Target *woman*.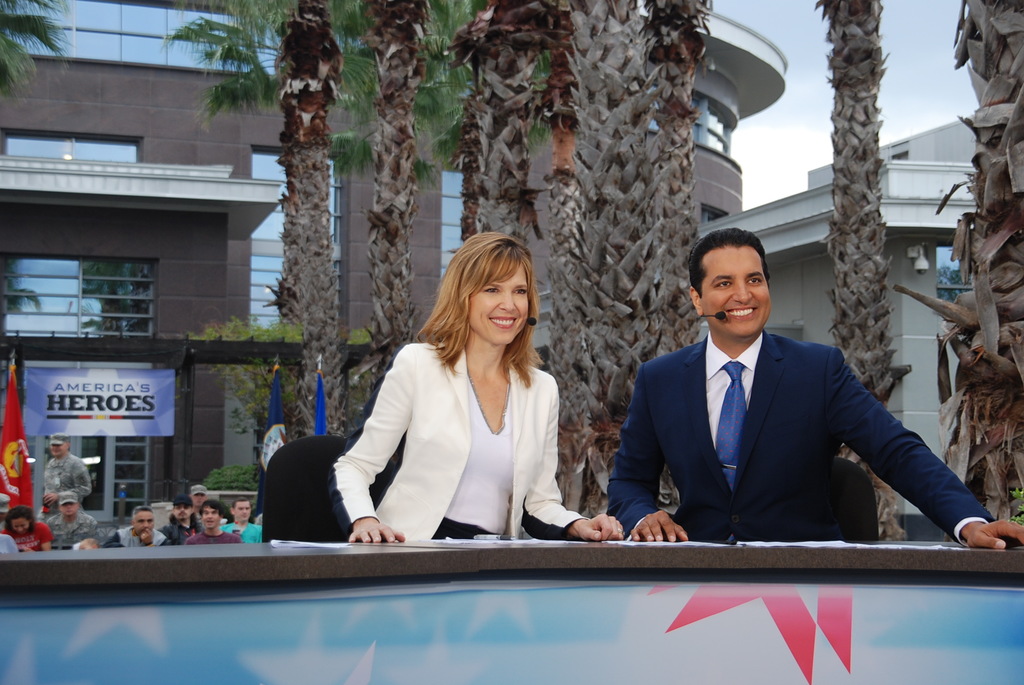
Target region: box(0, 498, 55, 552).
